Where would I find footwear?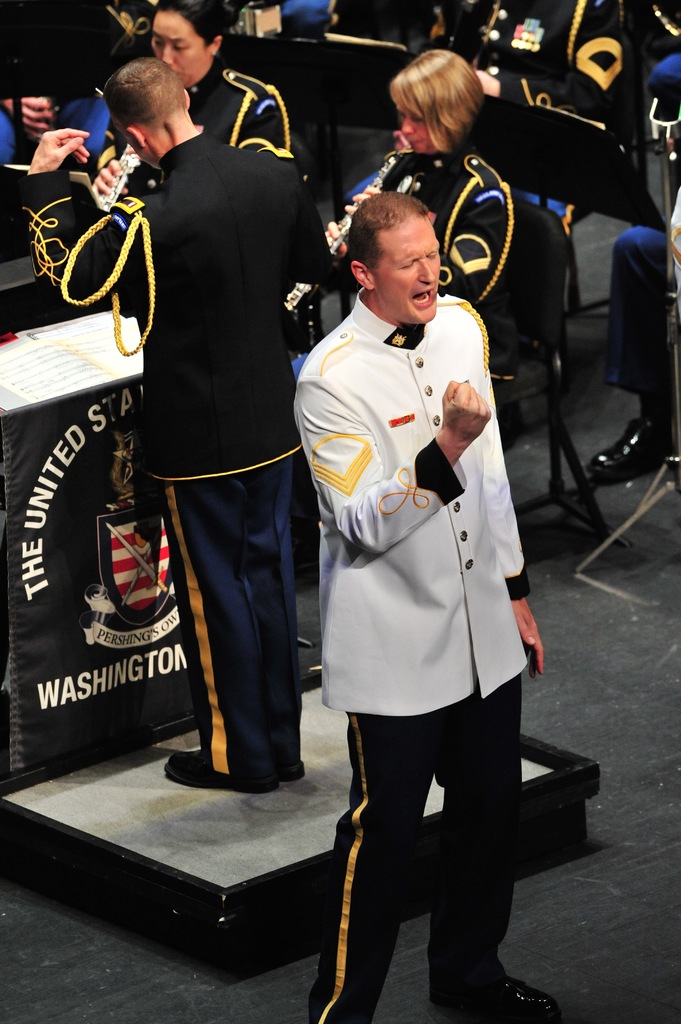
At box(440, 963, 557, 1008).
